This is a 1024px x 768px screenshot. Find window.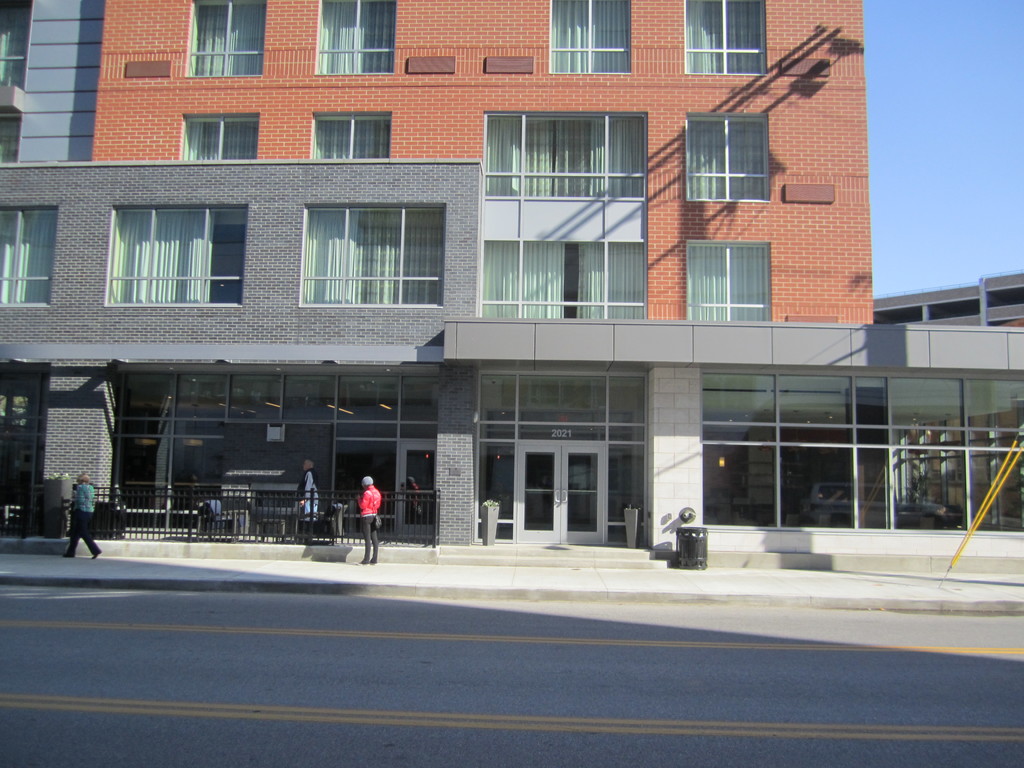
Bounding box: {"left": 292, "top": 204, "right": 447, "bottom": 301}.
